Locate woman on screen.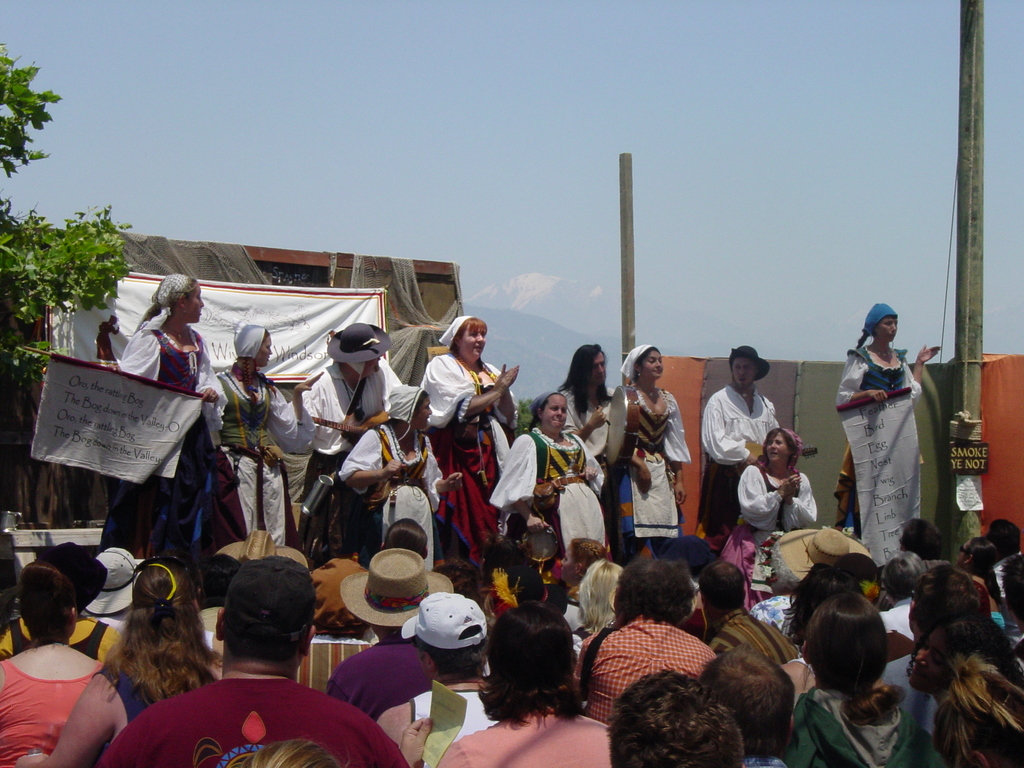
On screen at left=561, top=343, right=616, bottom=479.
